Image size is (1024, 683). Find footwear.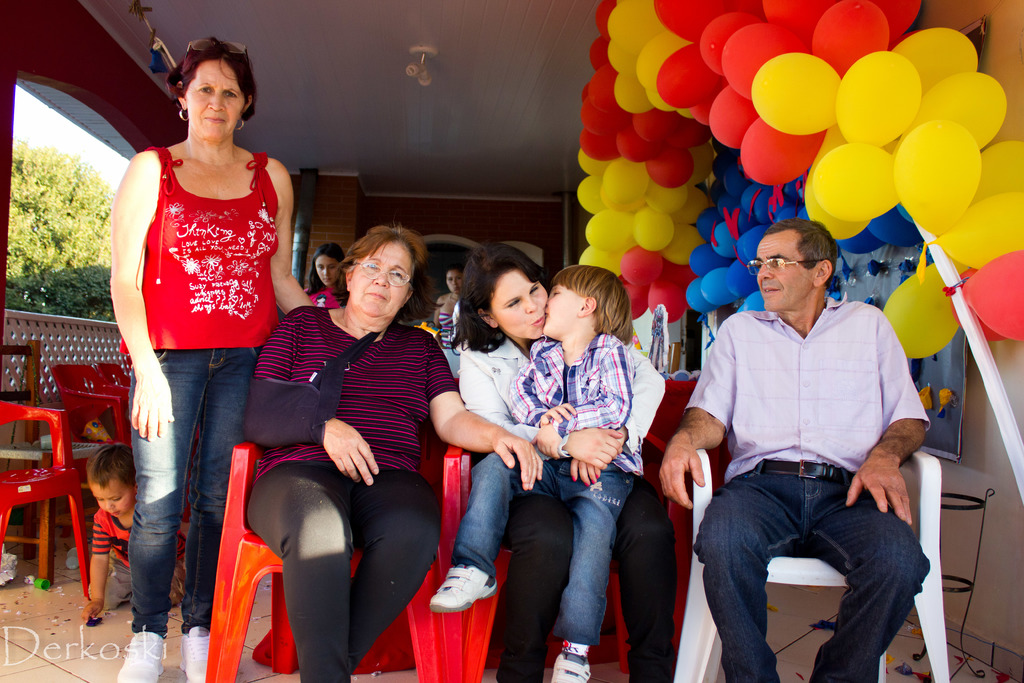
<region>552, 644, 592, 682</region>.
